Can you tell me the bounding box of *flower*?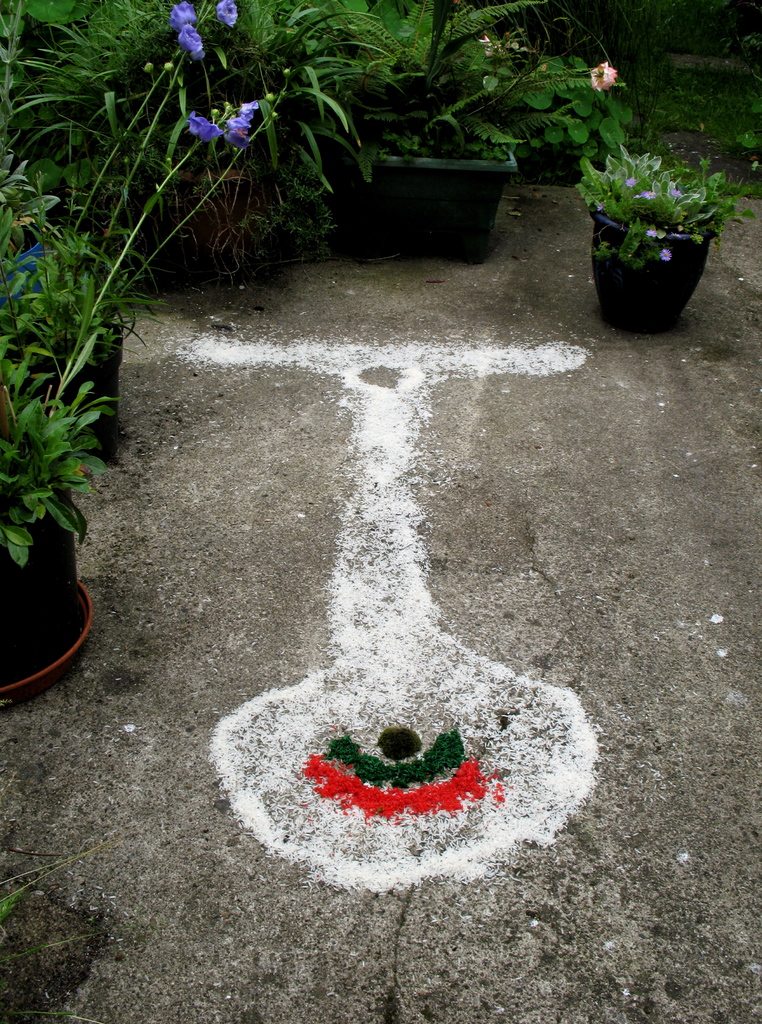
(218,0,236,31).
